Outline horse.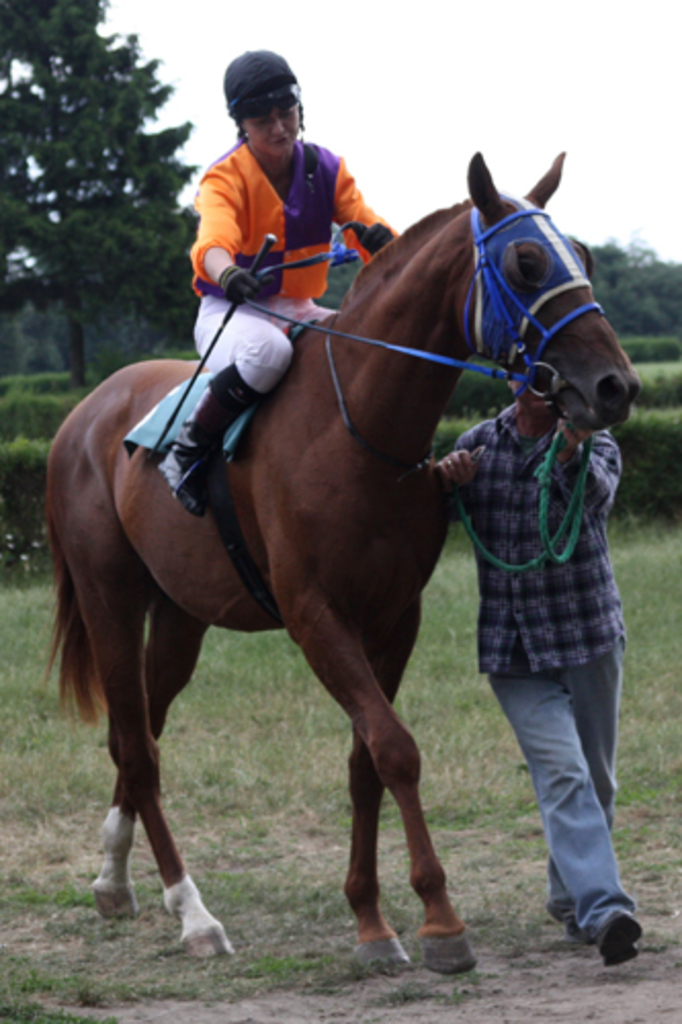
Outline: 43/145/647/977.
